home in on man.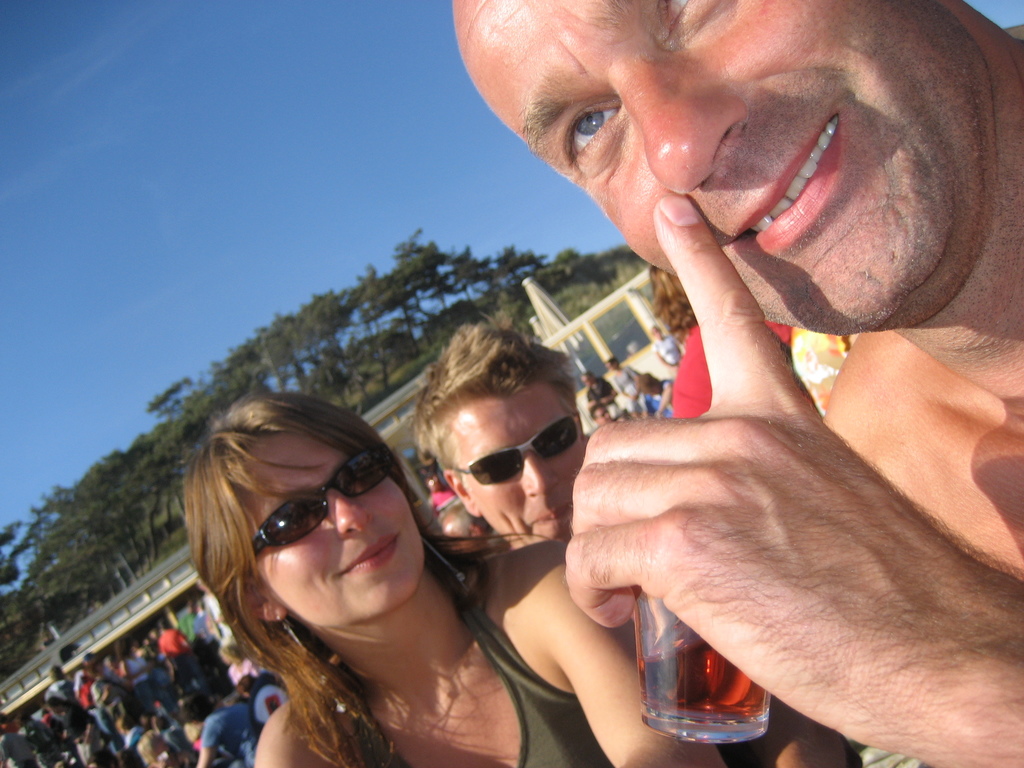
Homed in at 427, 0, 1023, 764.
